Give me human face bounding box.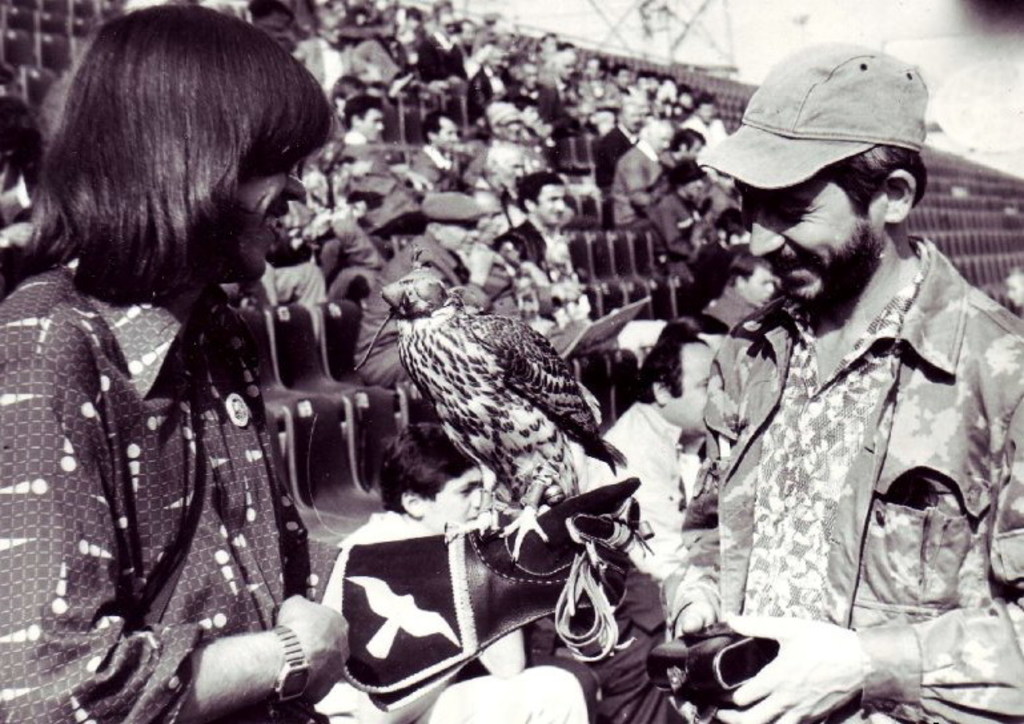
pyautogui.locateOnScreen(654, 129, 675, 154).
